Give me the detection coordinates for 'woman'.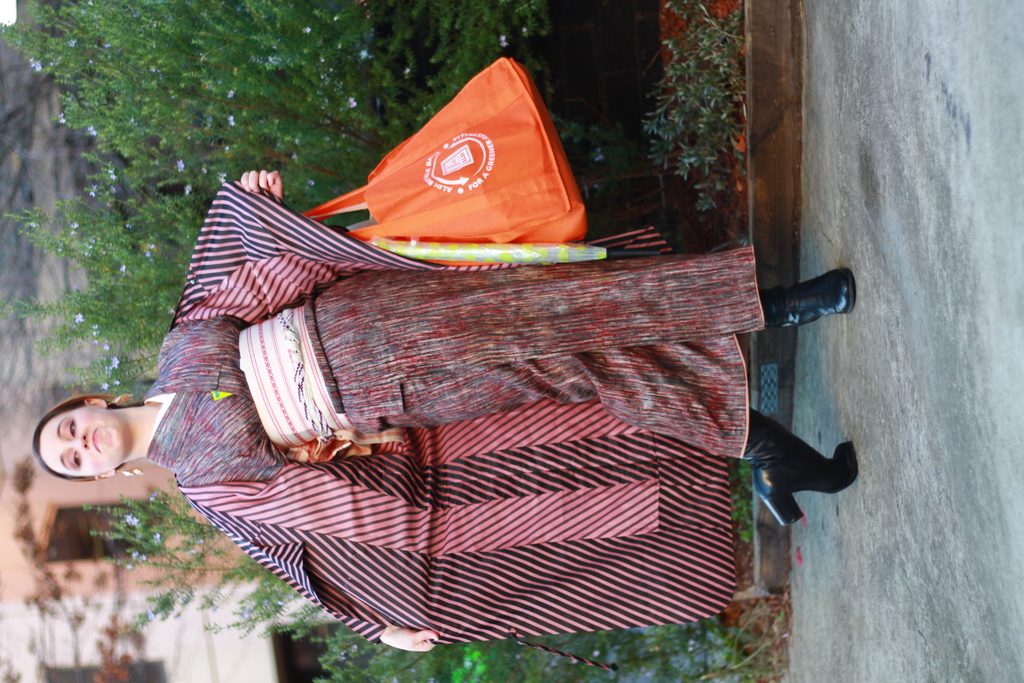
locate(98, 94, 787, 655).
